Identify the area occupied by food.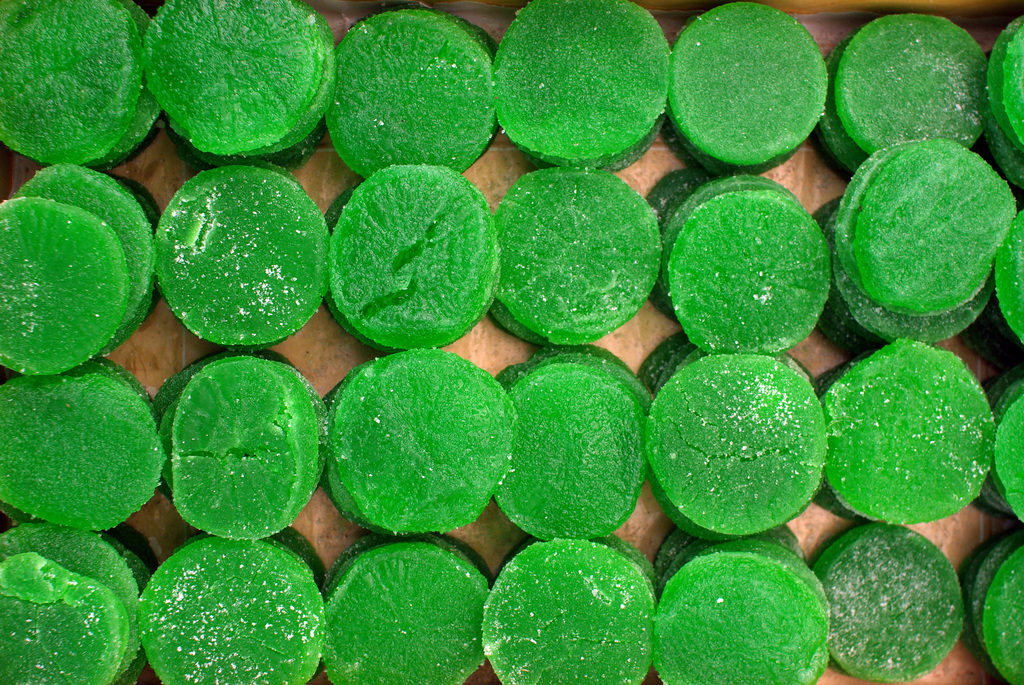
Area: left=148, top=166, right=320, bottom=339.
